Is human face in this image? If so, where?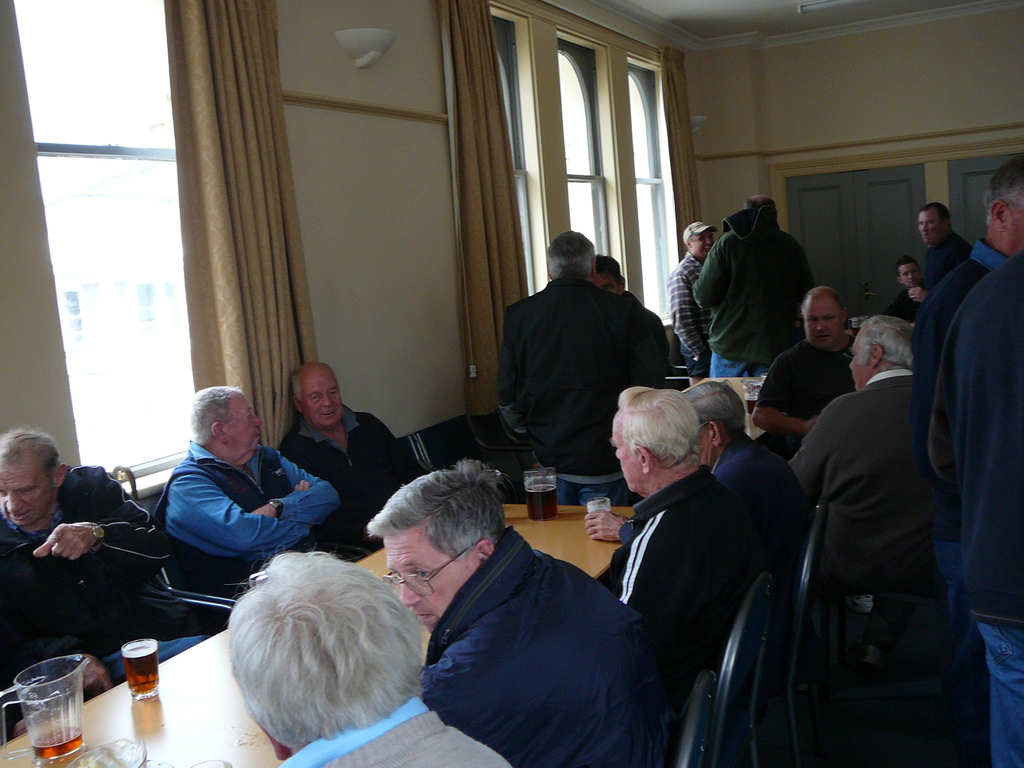
Yes, at BBox(897, 264, 920, 290).
